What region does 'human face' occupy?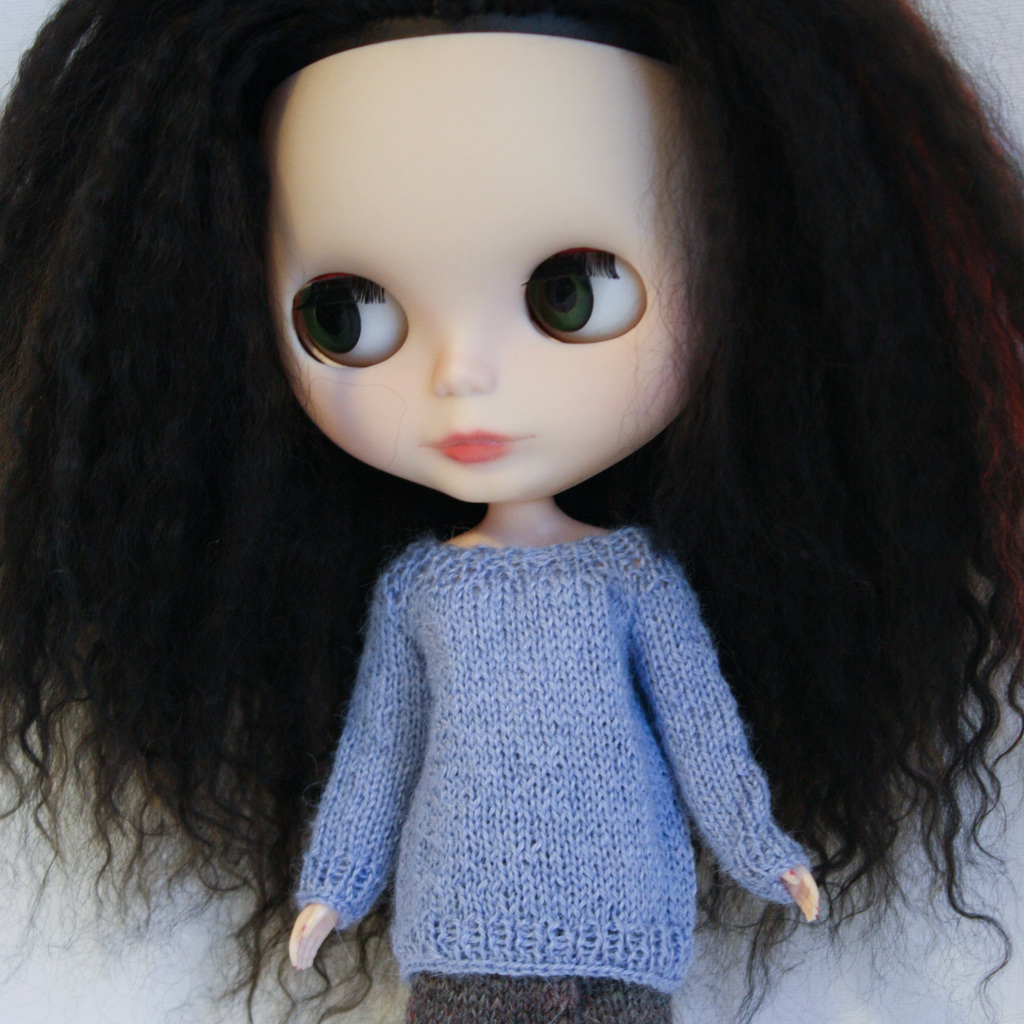
[269,38,714,503].
